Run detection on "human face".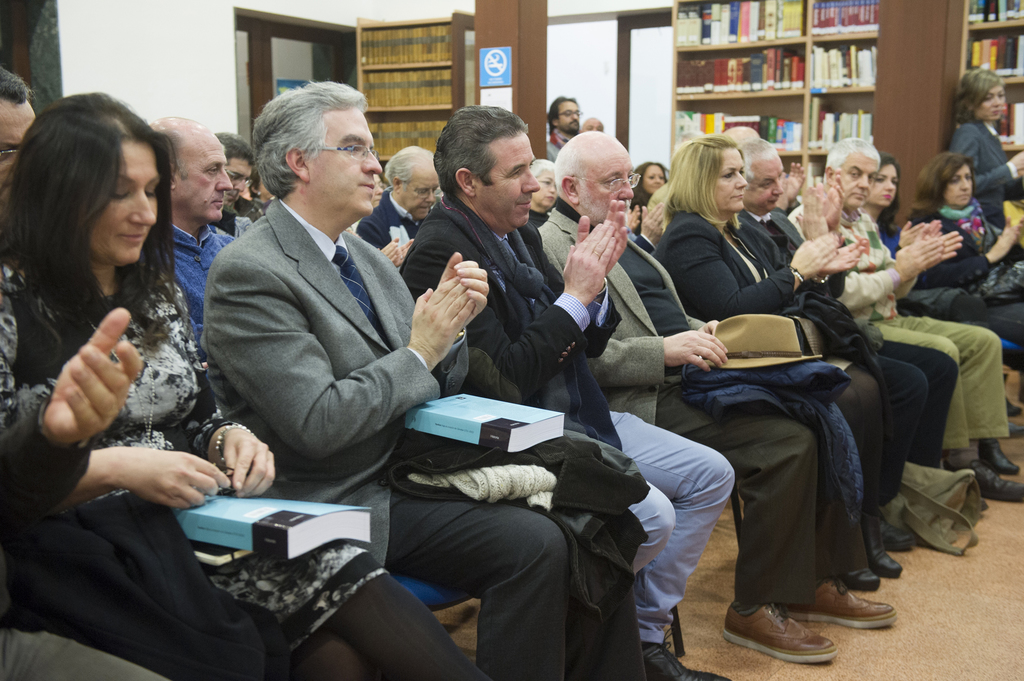
Result: [left=580, top=142, right=637, bottom=228].
